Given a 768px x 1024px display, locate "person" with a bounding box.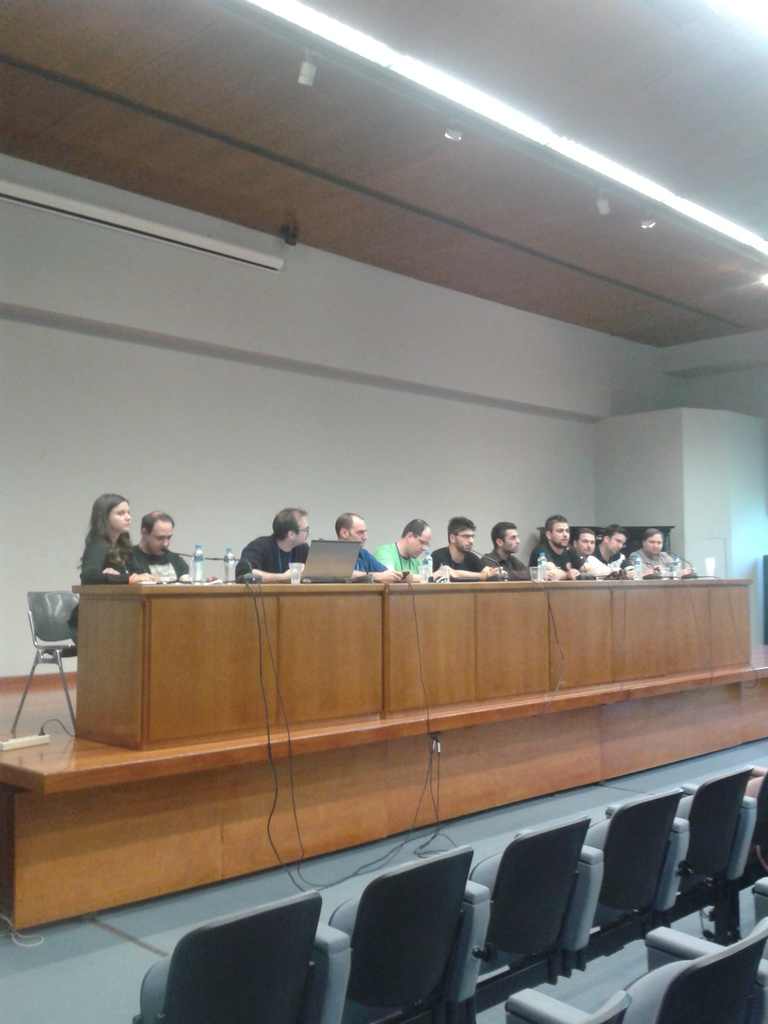
Located: bbox=(480, 524, 545, 594).
